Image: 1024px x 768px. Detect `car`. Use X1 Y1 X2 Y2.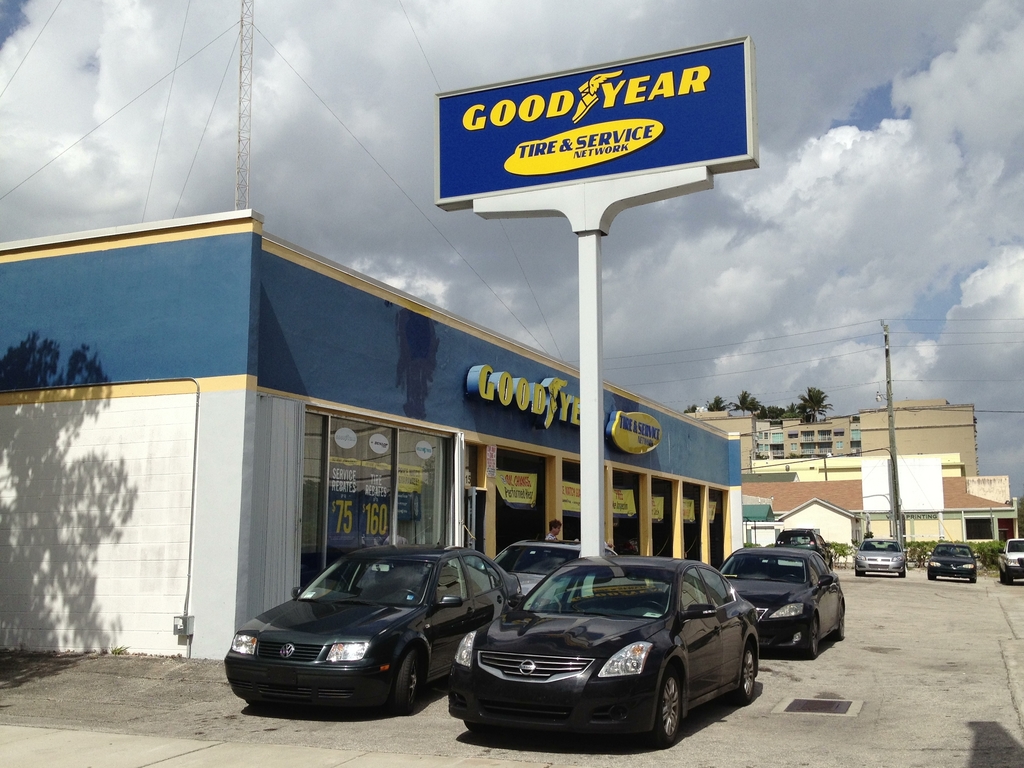
449 553 760 749.
